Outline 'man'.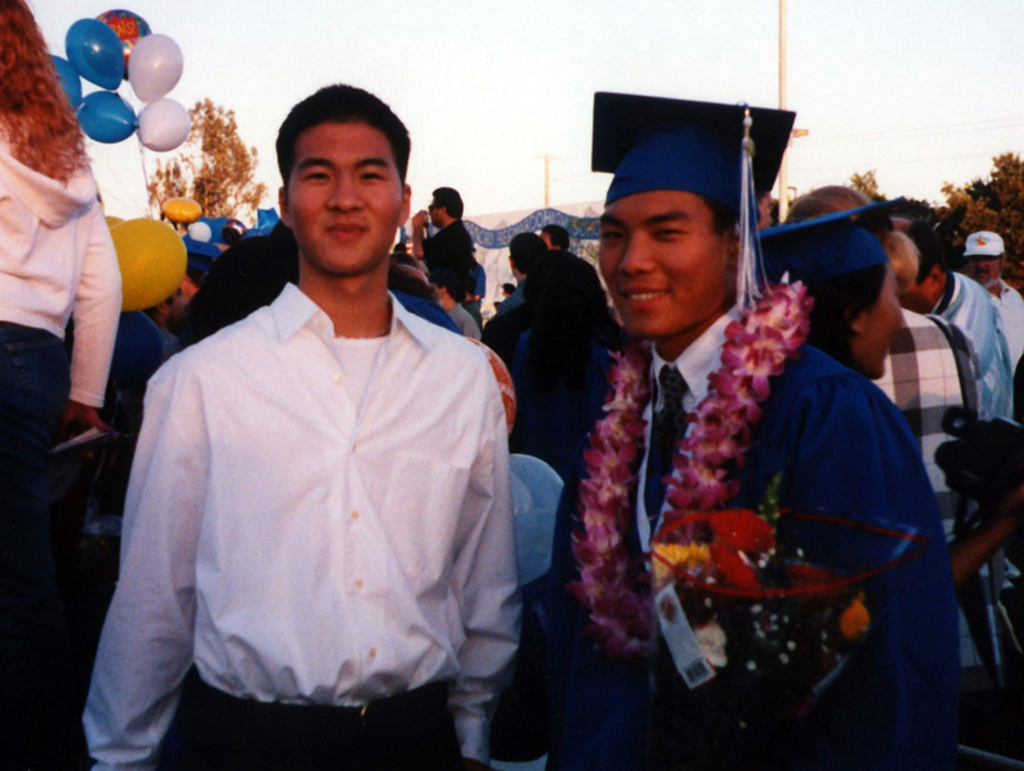
Outline: locate(76, 99, 521, 758).
